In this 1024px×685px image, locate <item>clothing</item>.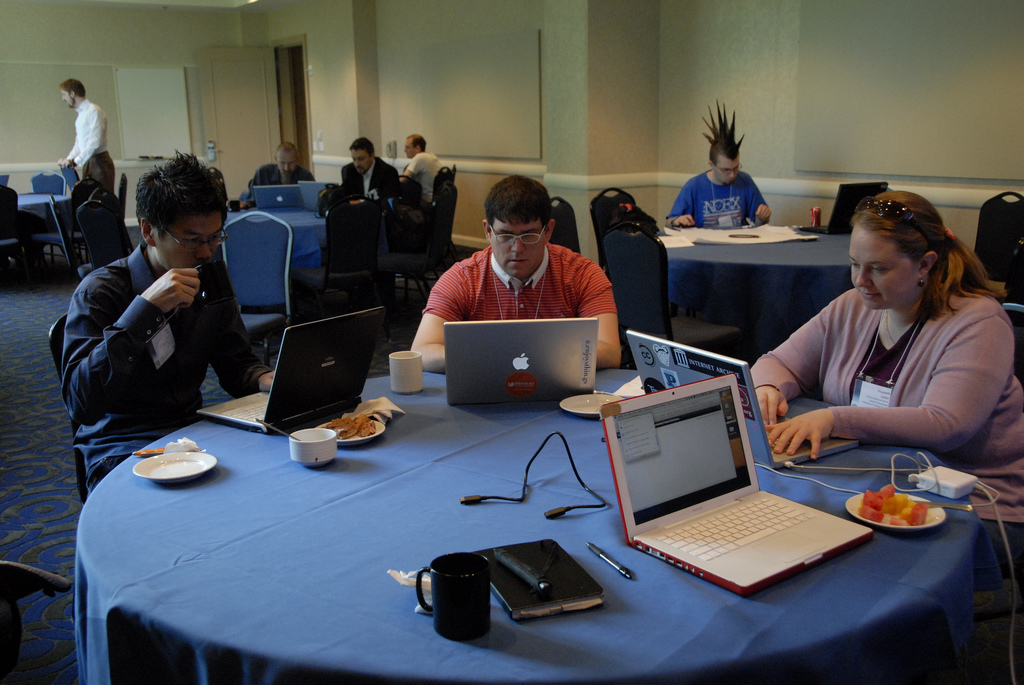
Bounding box: <region>248, 168, 311, 186</region>.
